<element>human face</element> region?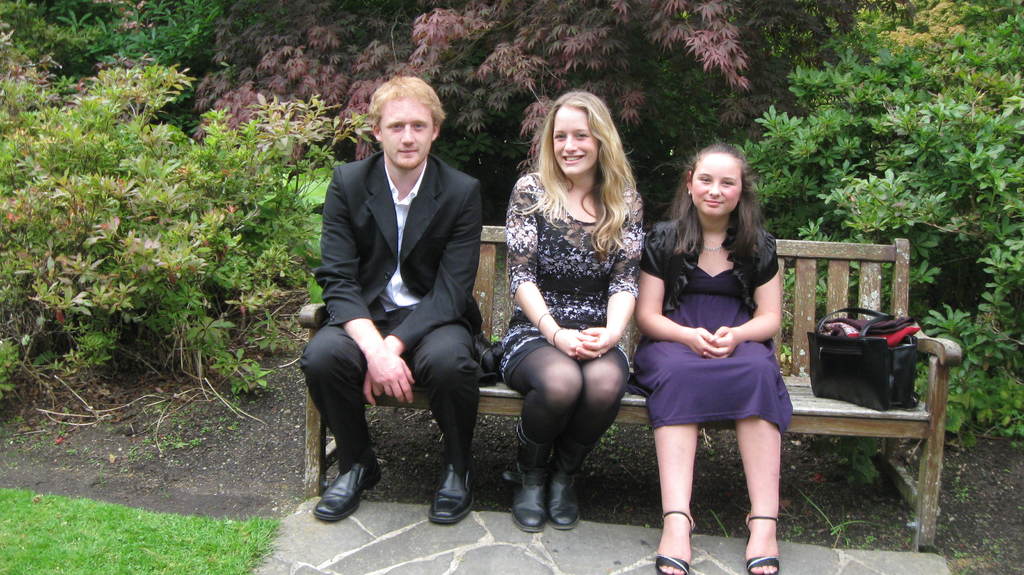
{"x1": 378, "y1": 93, "x2": 432, "y2": 168}
